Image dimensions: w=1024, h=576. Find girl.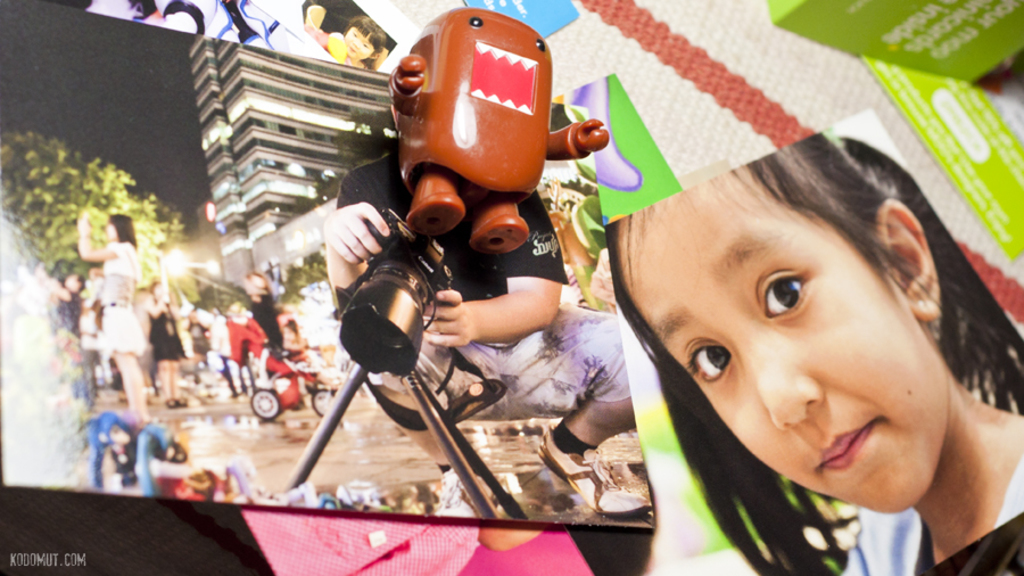
box=[605, 127, 1023, 575].
